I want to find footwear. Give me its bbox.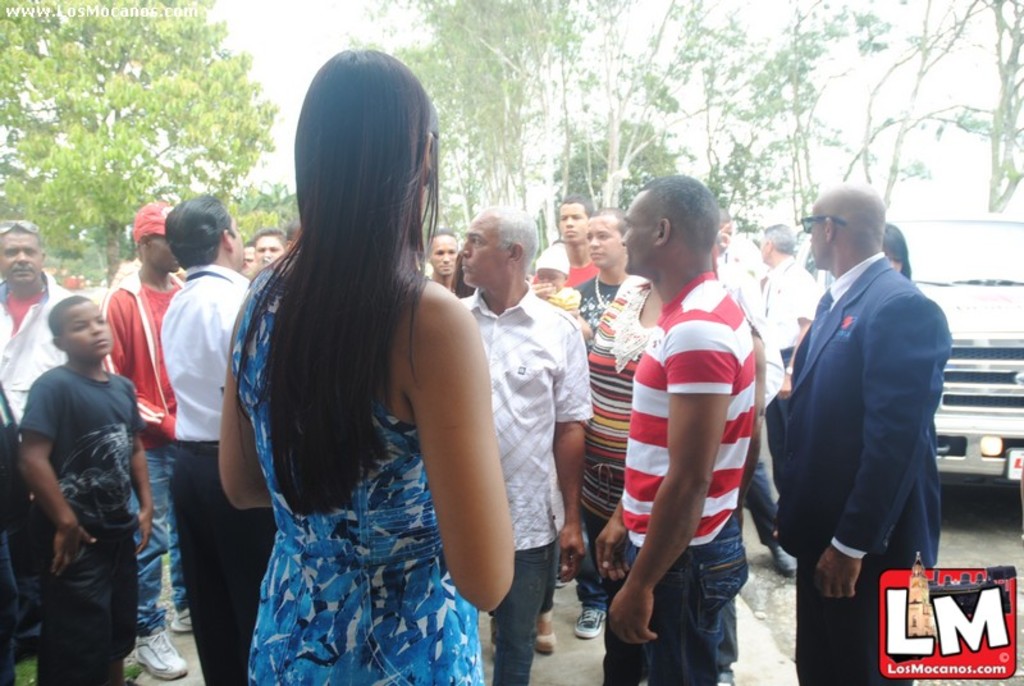
box=[170, 609, 197, 639].
